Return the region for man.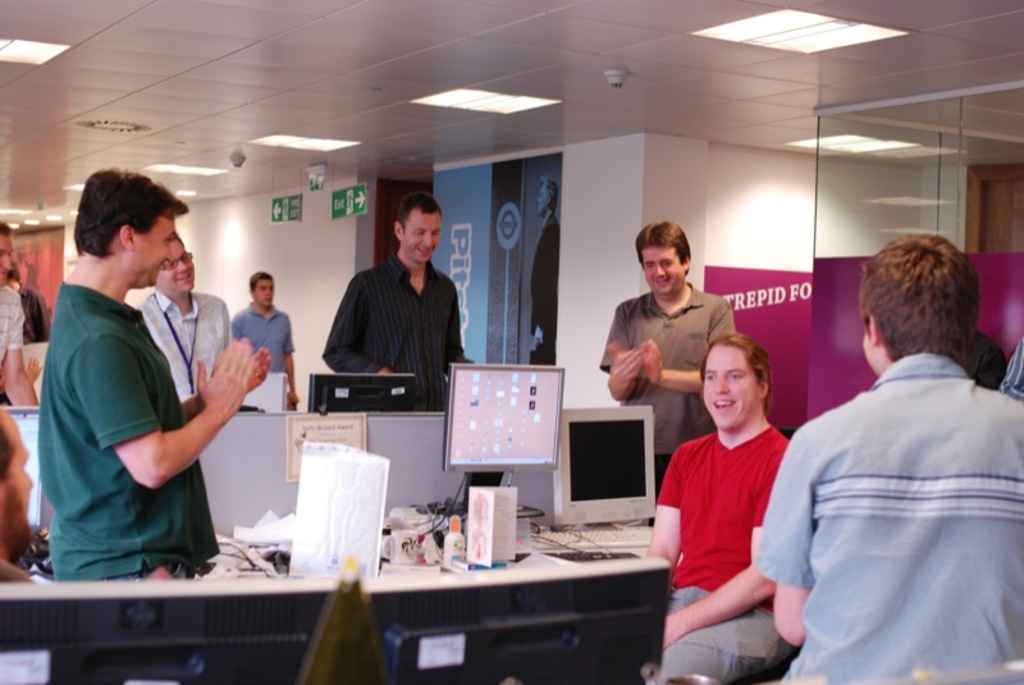
[x1=632, y1=330, x2=800, y2=684].
